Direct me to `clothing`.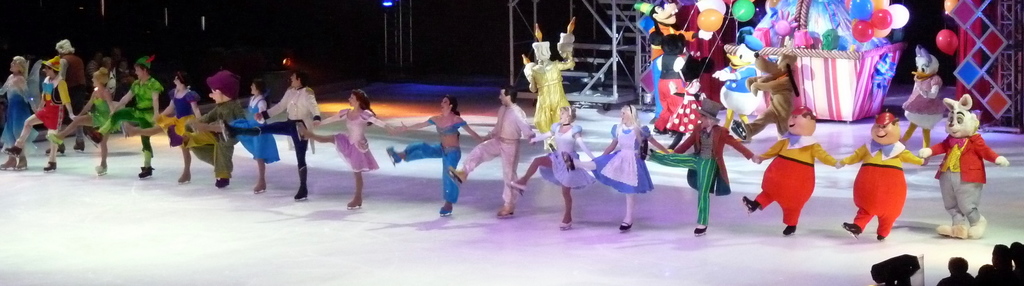
Direction: detection(652, 22, 696, 58).
